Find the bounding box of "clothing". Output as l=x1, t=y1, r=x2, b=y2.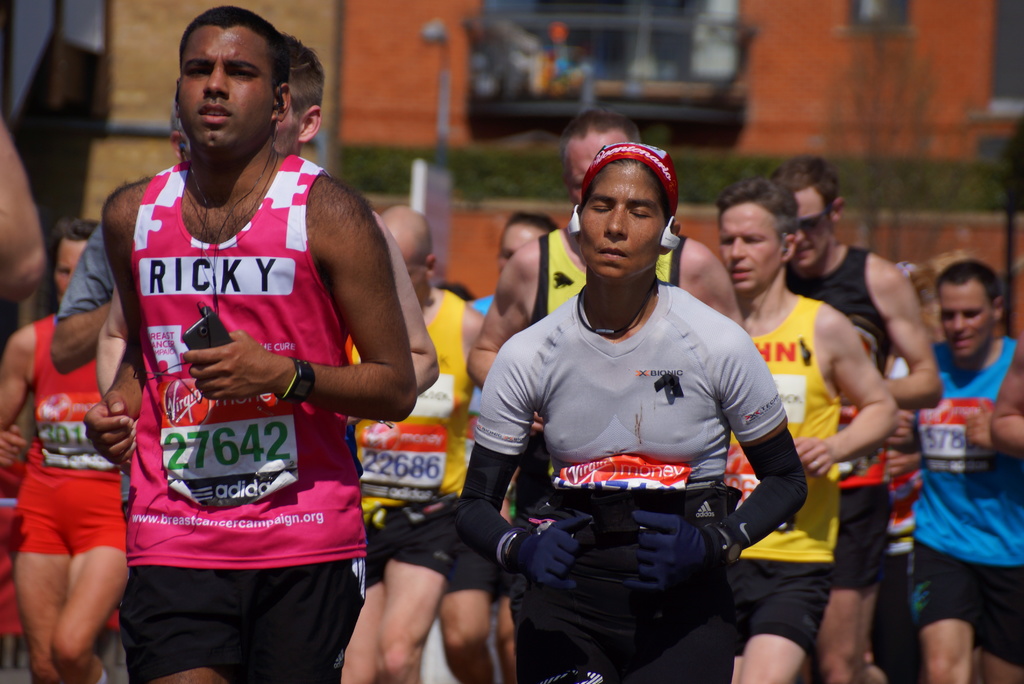
l=466, t=277, r=815, b=683.
